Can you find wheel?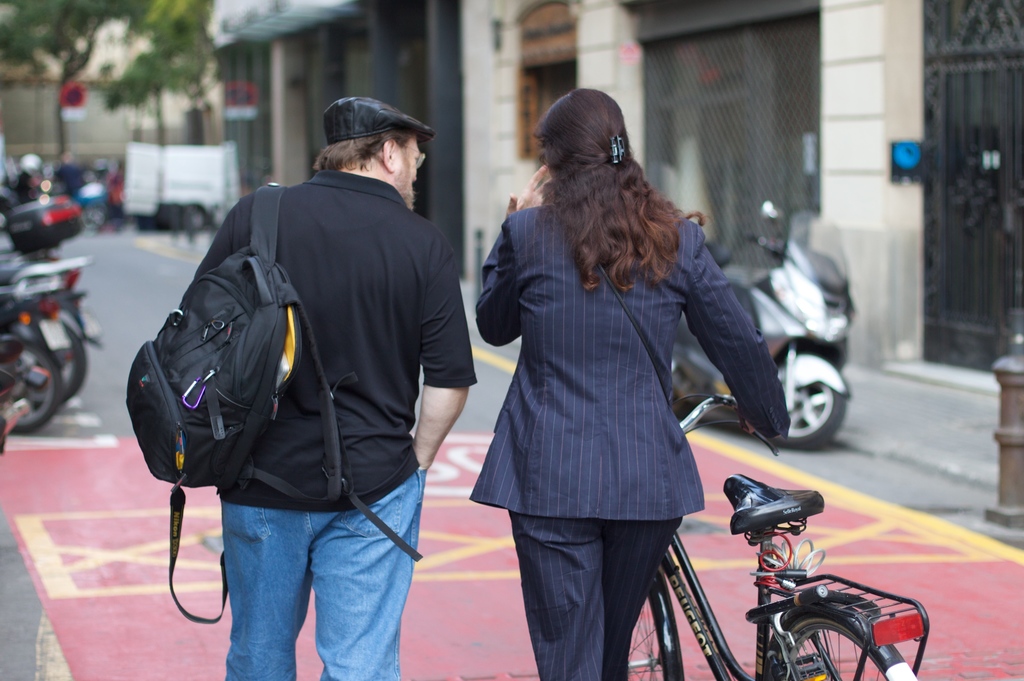
Yes, bounding box: region(767, 608, 895, 680).
